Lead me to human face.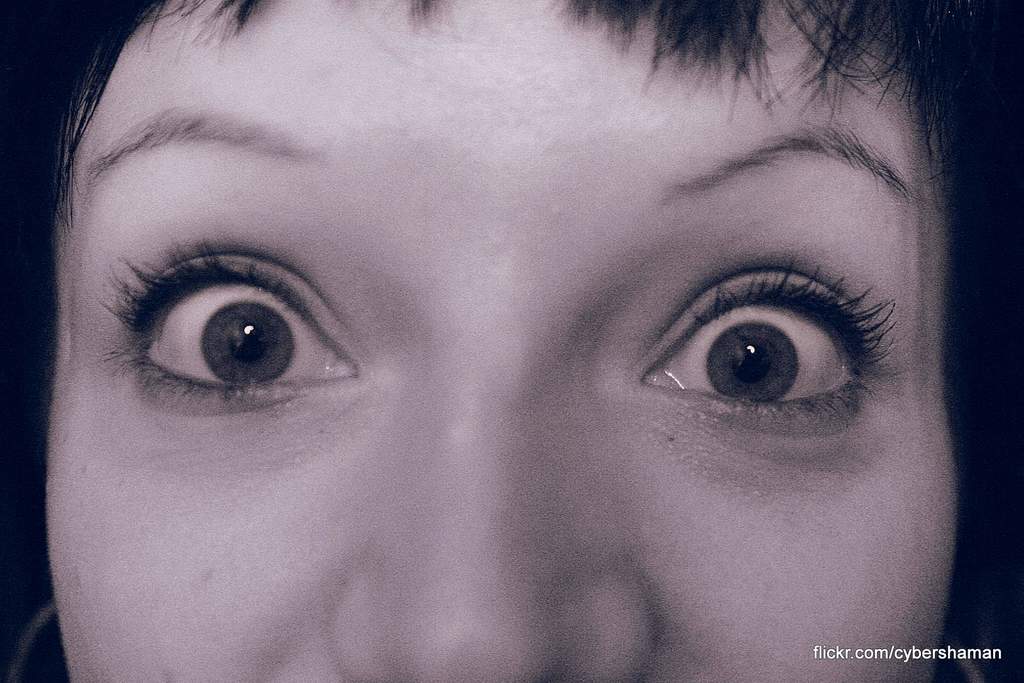
Lead to BBox(43, 0, 957, 682).
